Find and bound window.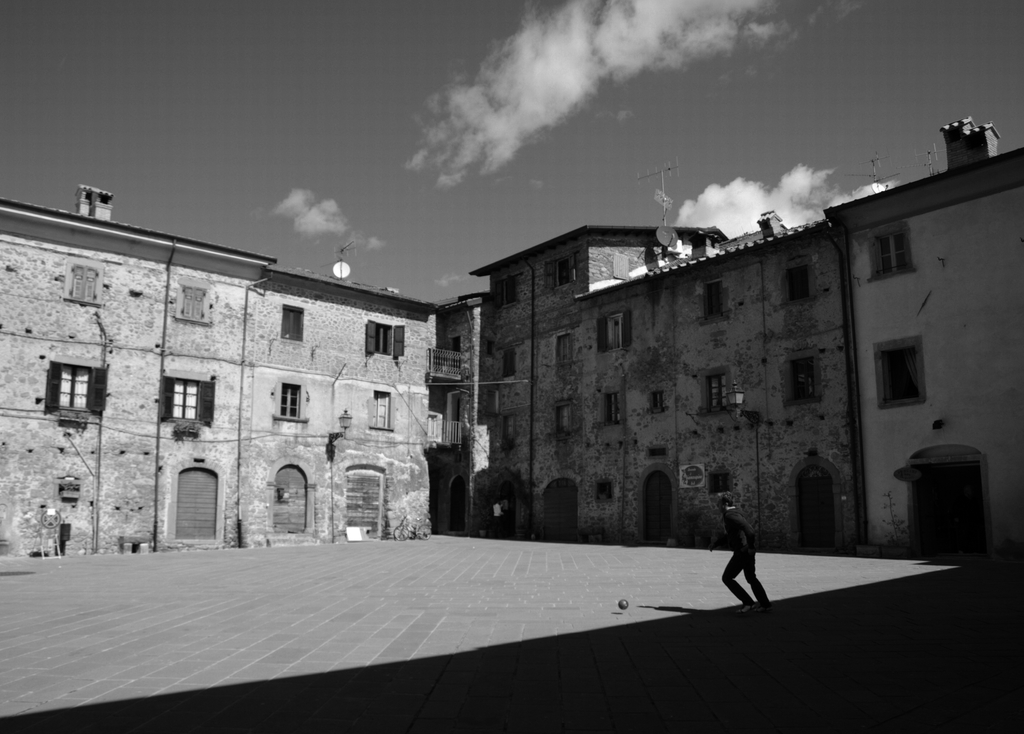
Bound: 557,331,573,362.
